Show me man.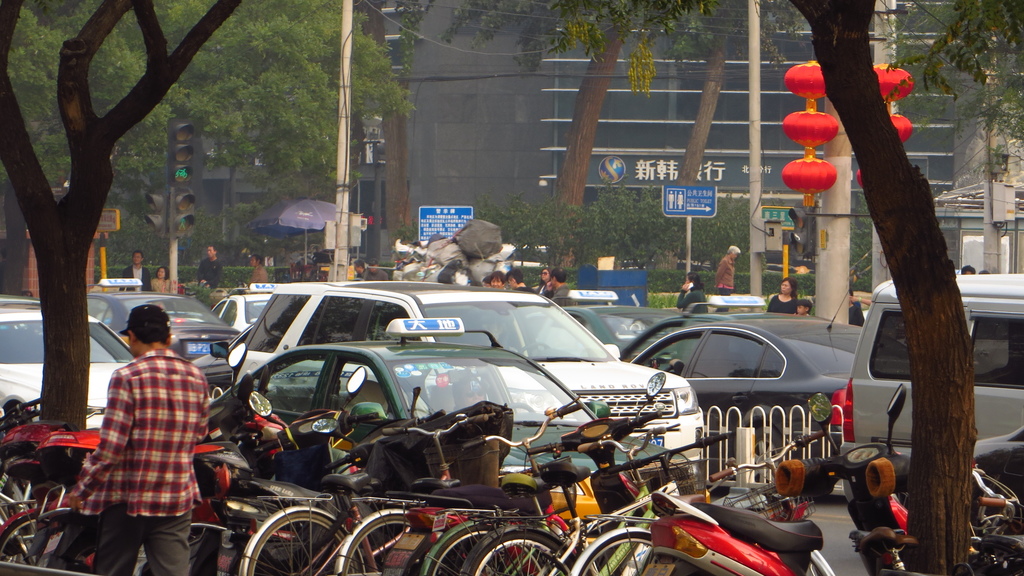
man is here: (x1=548, y1=264, x2=575, y2=303).
